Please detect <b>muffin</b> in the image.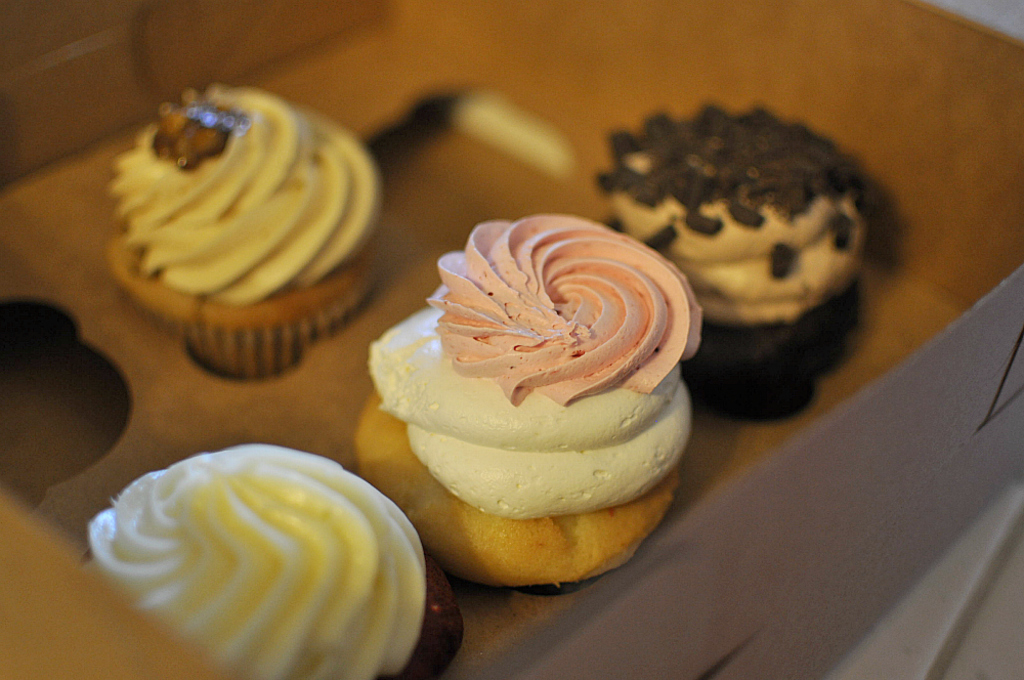
rect(345, 210, 710, 591).
